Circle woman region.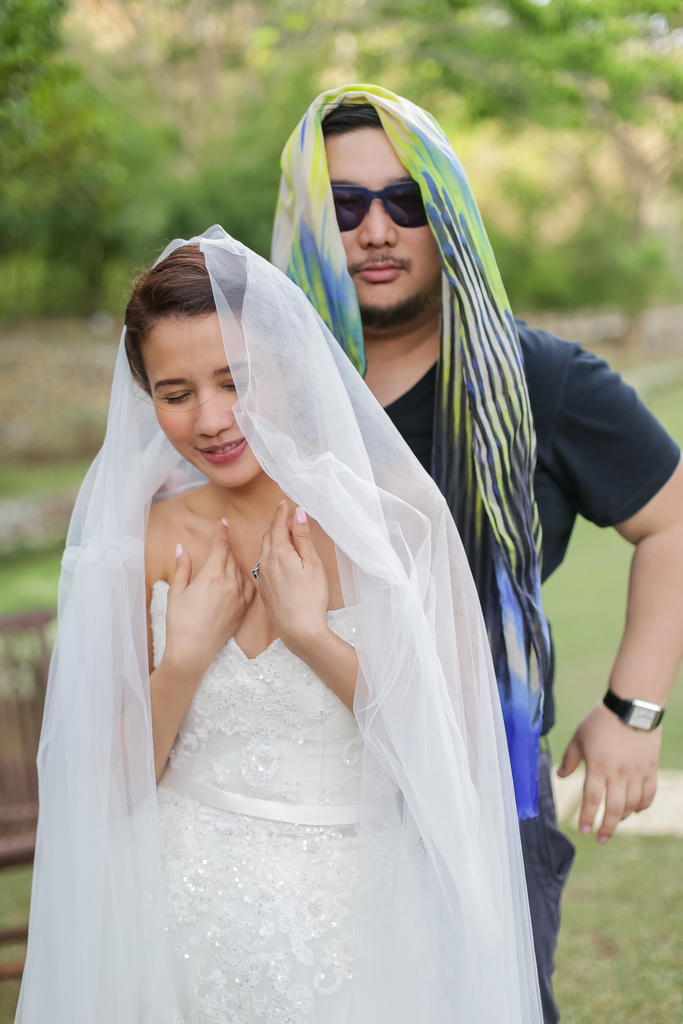
Region: pyautogui.locateOnScreen(10, 222, 543, 1023).
